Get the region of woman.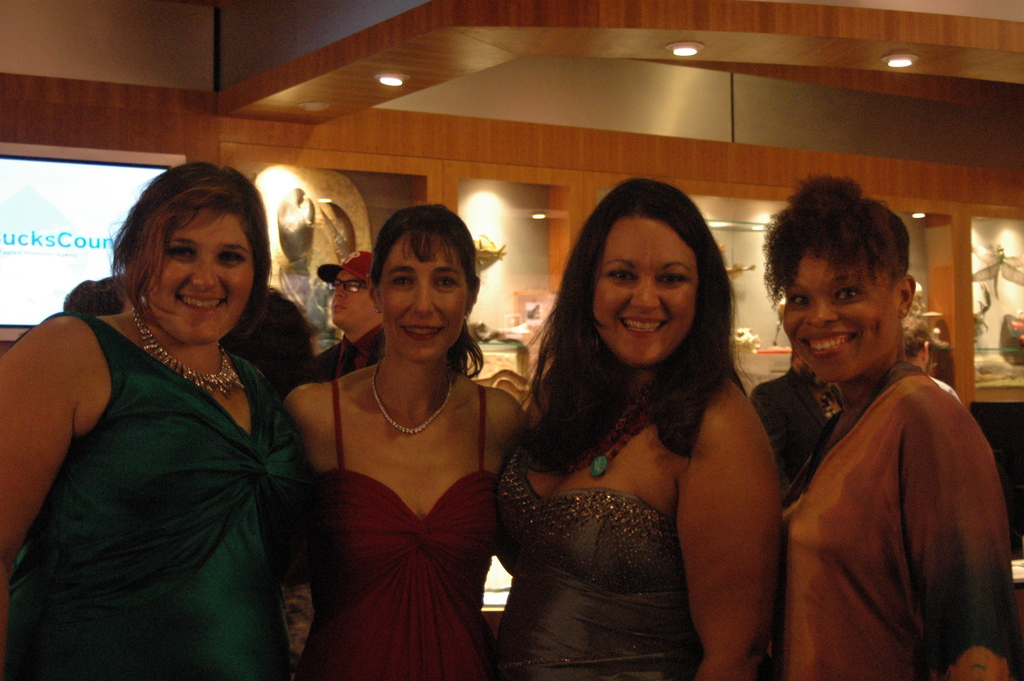
x1=488, y1=177, x2=801, y2=680.
